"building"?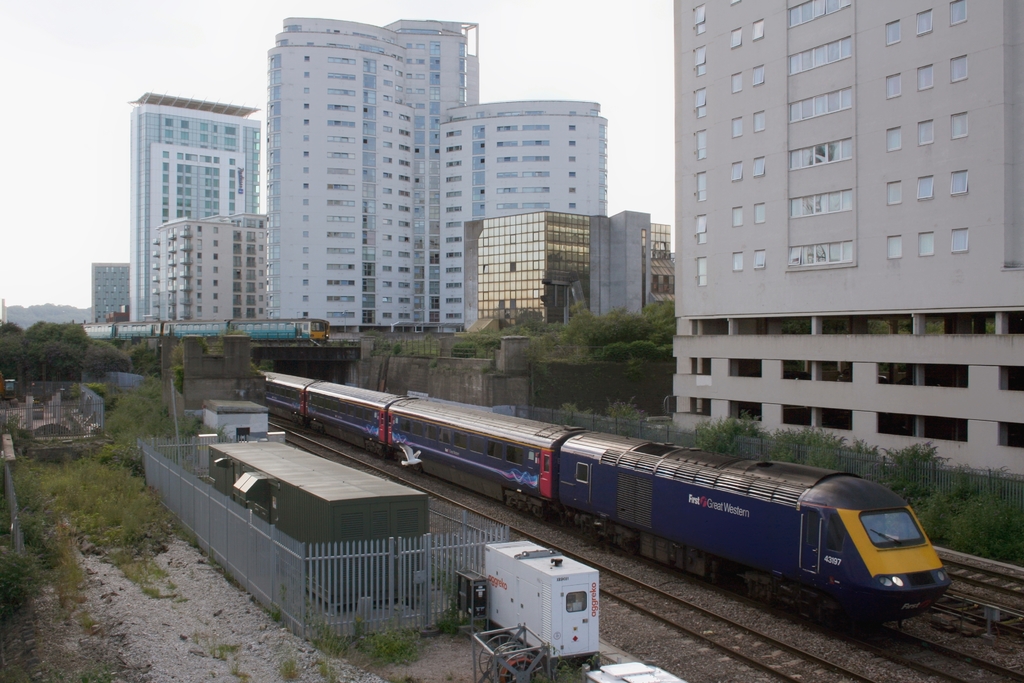
box(470, 217, 671, 329)
